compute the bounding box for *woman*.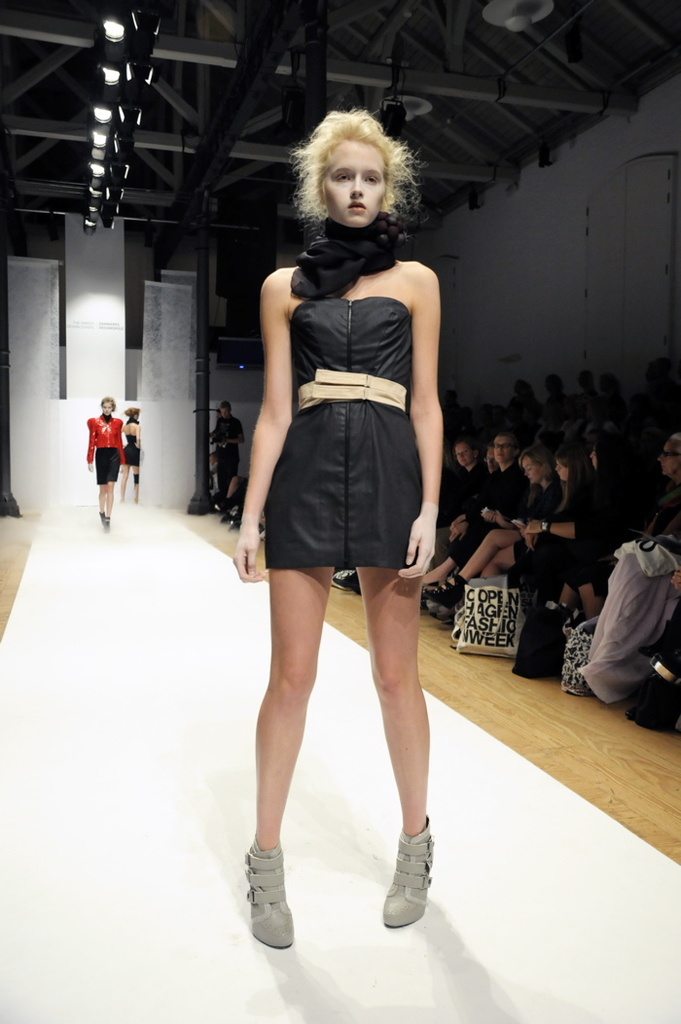
<bbox>489, 445, 601, 595</bbox>.
